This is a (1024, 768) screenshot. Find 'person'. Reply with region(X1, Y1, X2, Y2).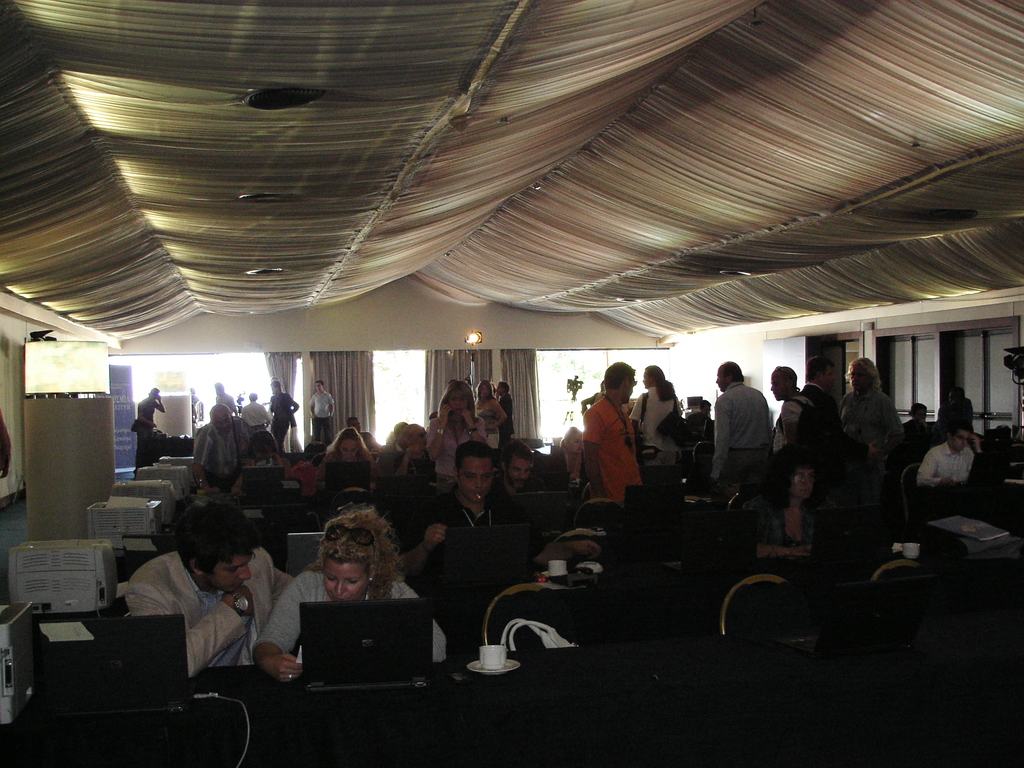
region(307, 381, 337, 440).
